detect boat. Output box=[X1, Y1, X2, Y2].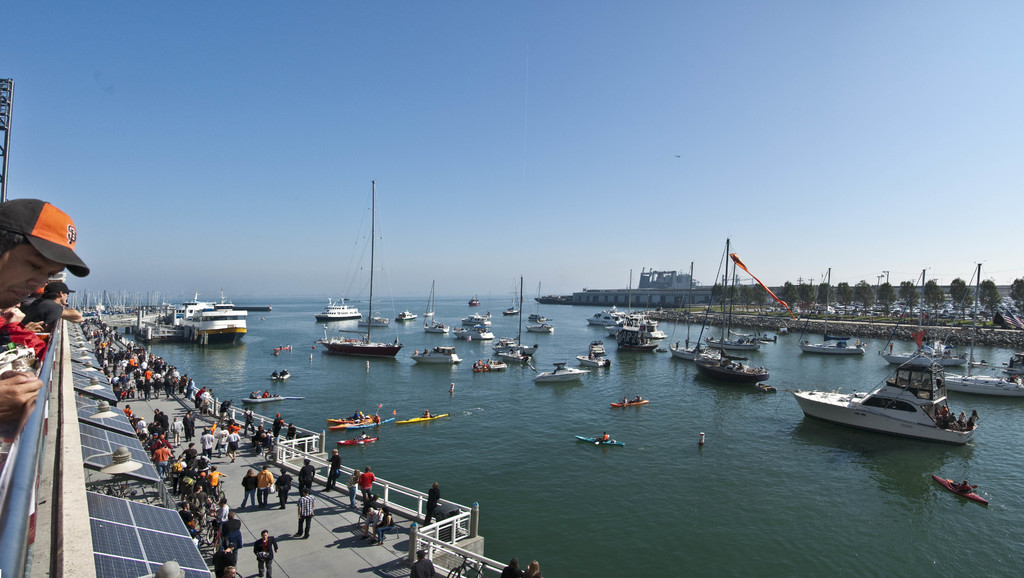
box=[413, 345, 463, 365].
